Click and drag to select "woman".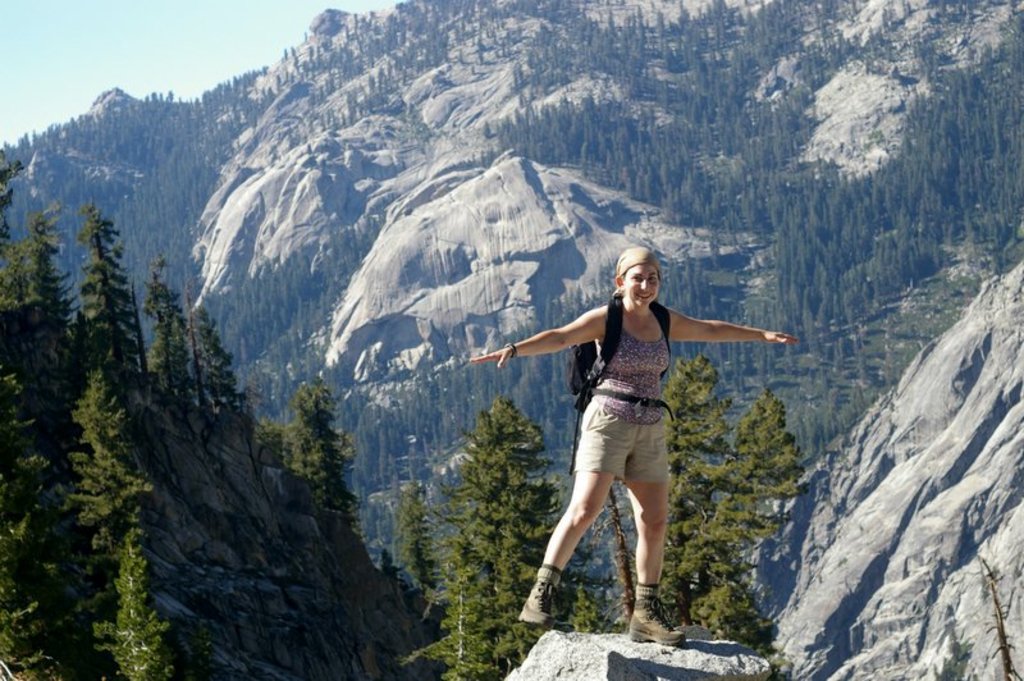
Selection: 494,242,777,618.
